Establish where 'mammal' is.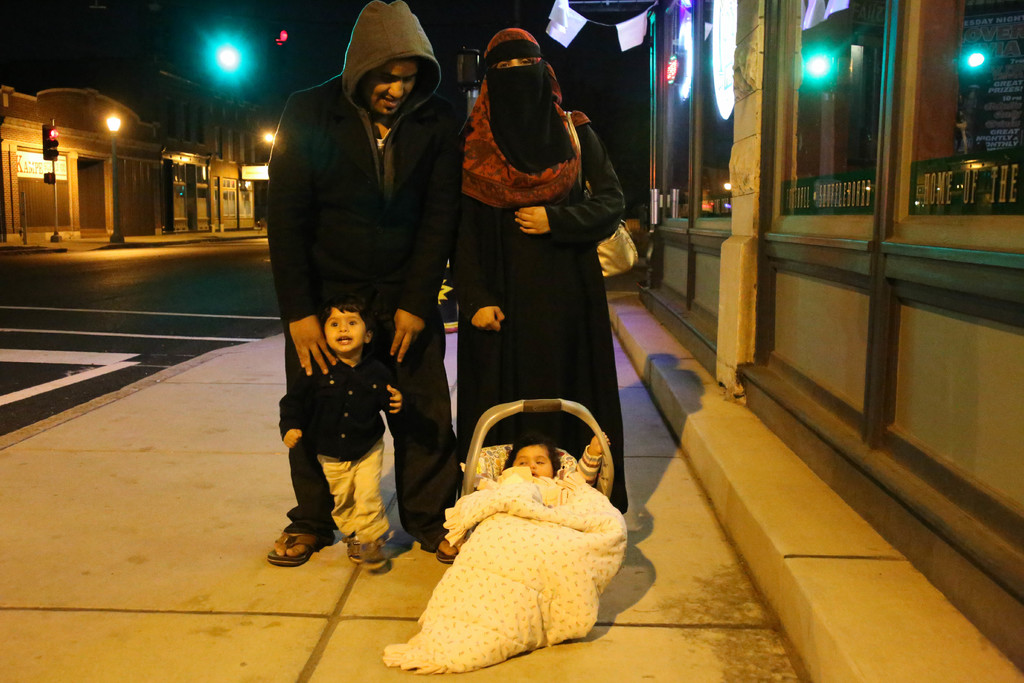
Established at [380, 438, 606, 677].
